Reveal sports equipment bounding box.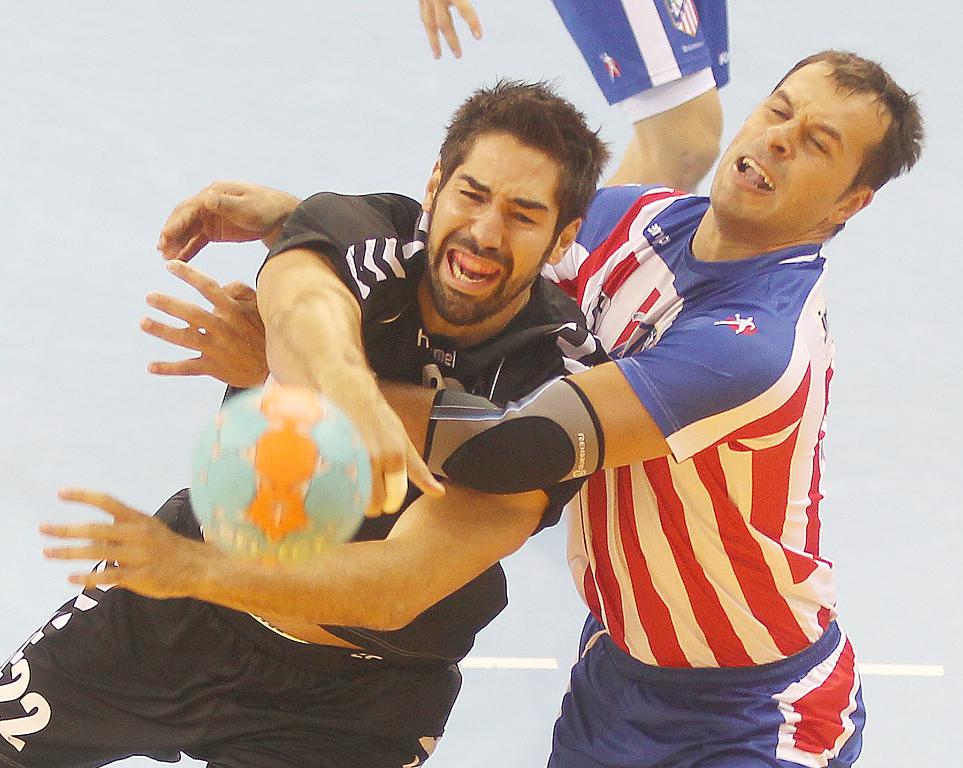
Revealed: 181:380:379:561.
